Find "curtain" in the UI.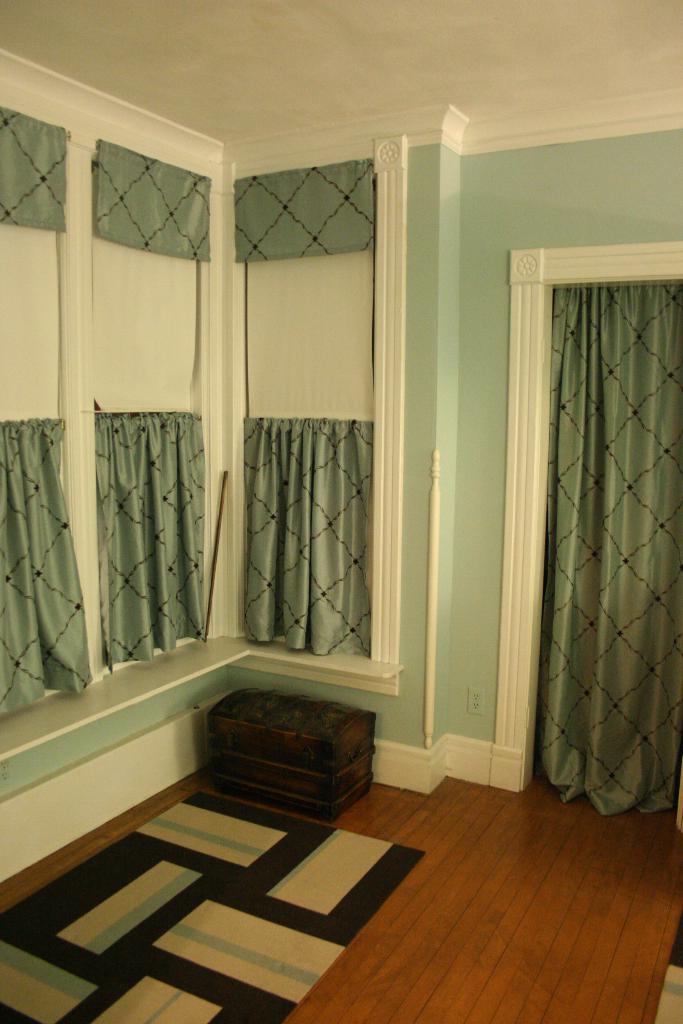
UI element at [0, 413, 106, 724].
